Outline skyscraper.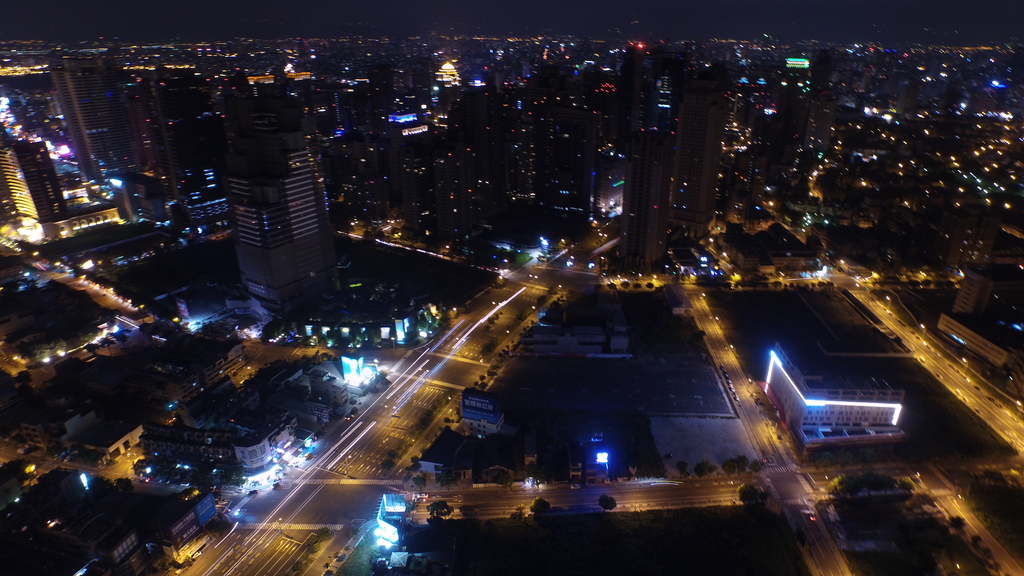
Outline: x1=52, y1=51, x2=150, y2=187.
